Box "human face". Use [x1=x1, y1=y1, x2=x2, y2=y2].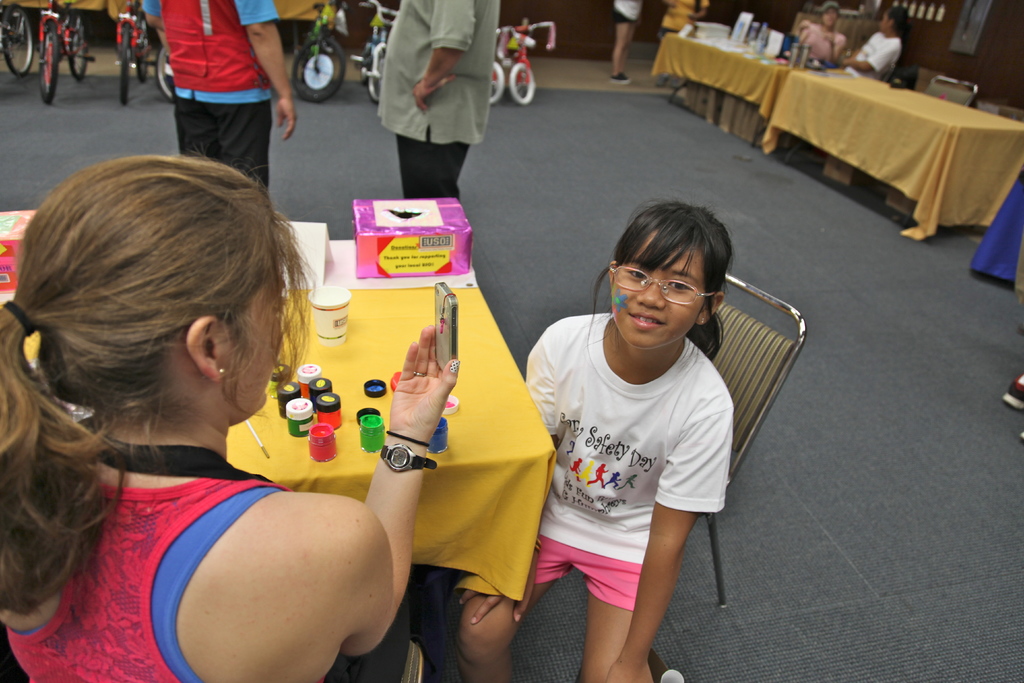
[x1=235, y1=278, x2=285, y2=411].
